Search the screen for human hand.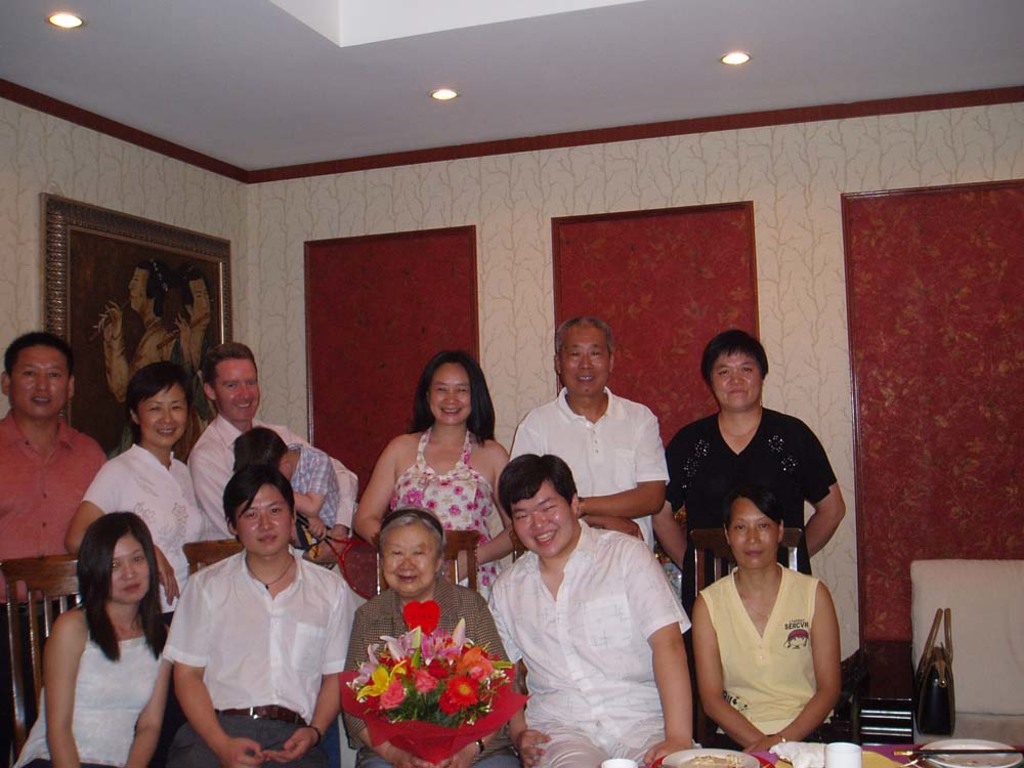
Found at [220, 733, 272, 767].
